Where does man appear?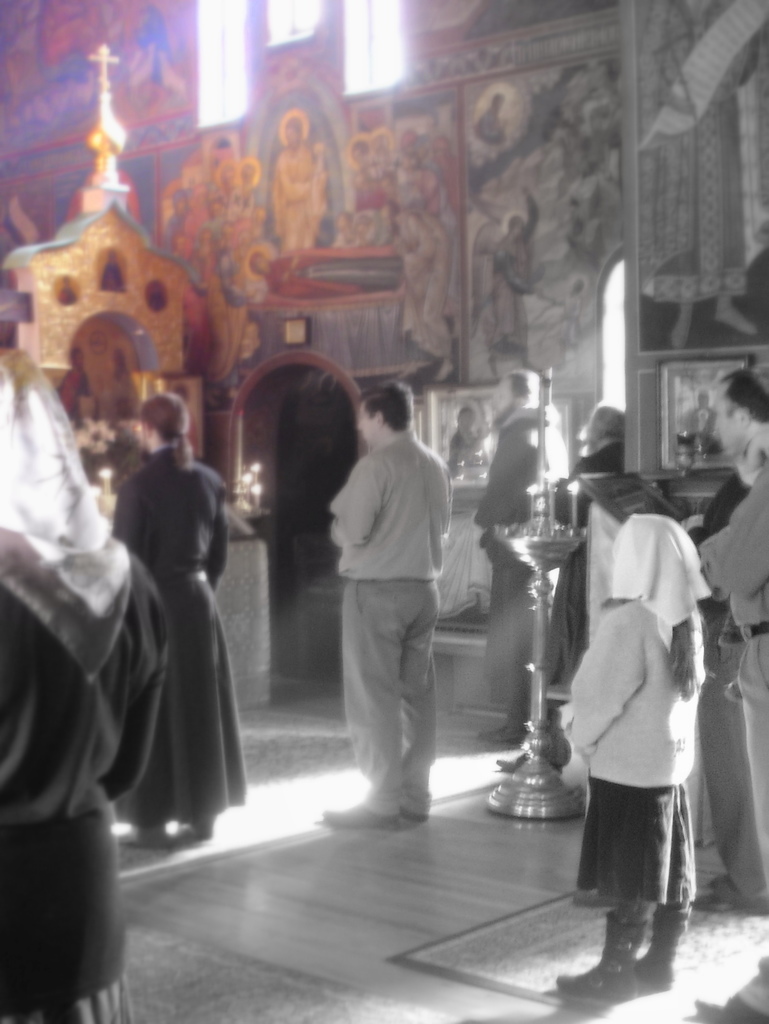
Appears at box(142, 378, 171, 399).
